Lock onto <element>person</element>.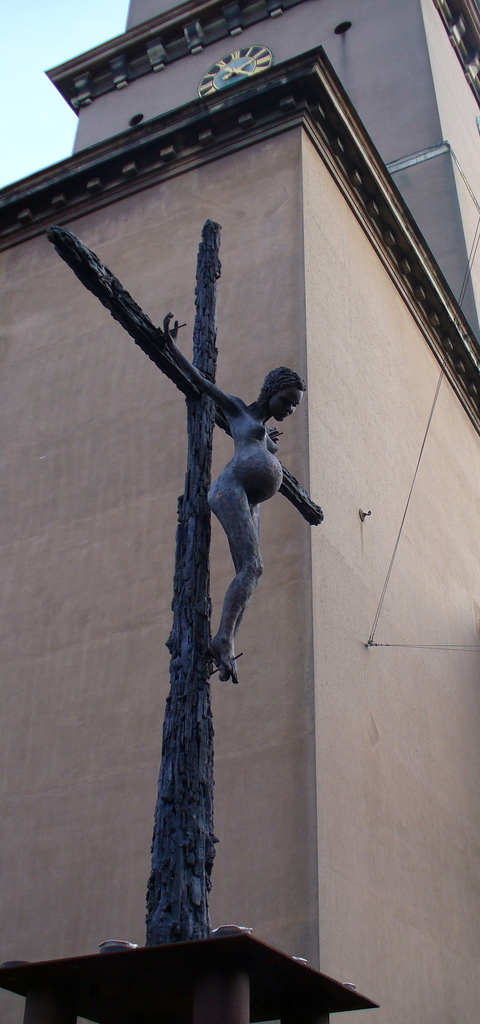
Locked: Rect(151, 307, 290, 693).
